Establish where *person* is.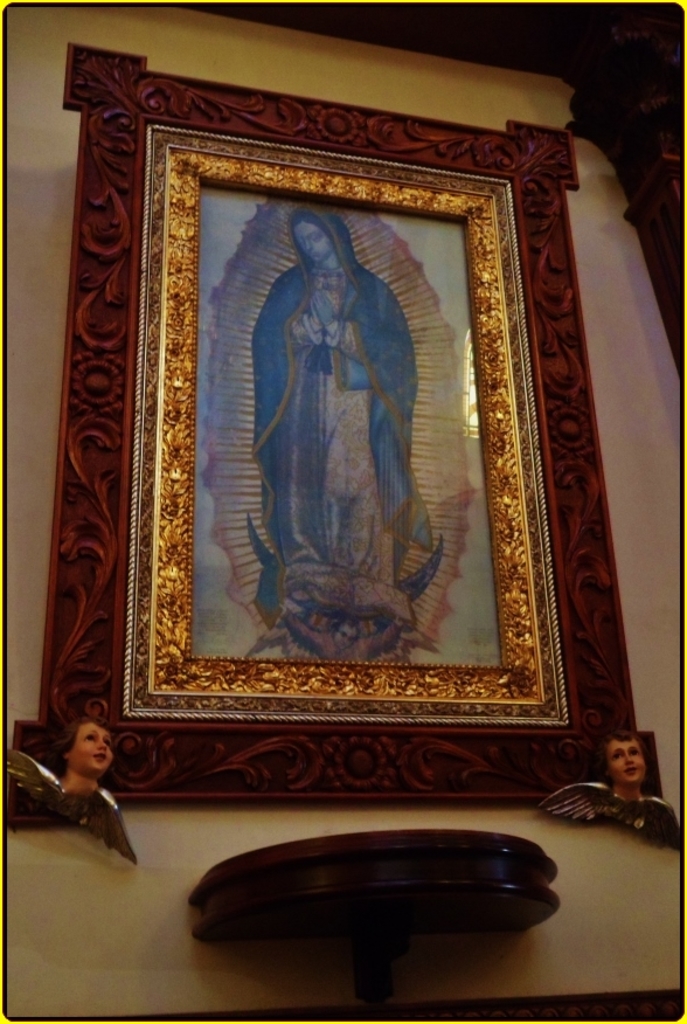
Established at left=55, top=715, right=119, bottom=808.
